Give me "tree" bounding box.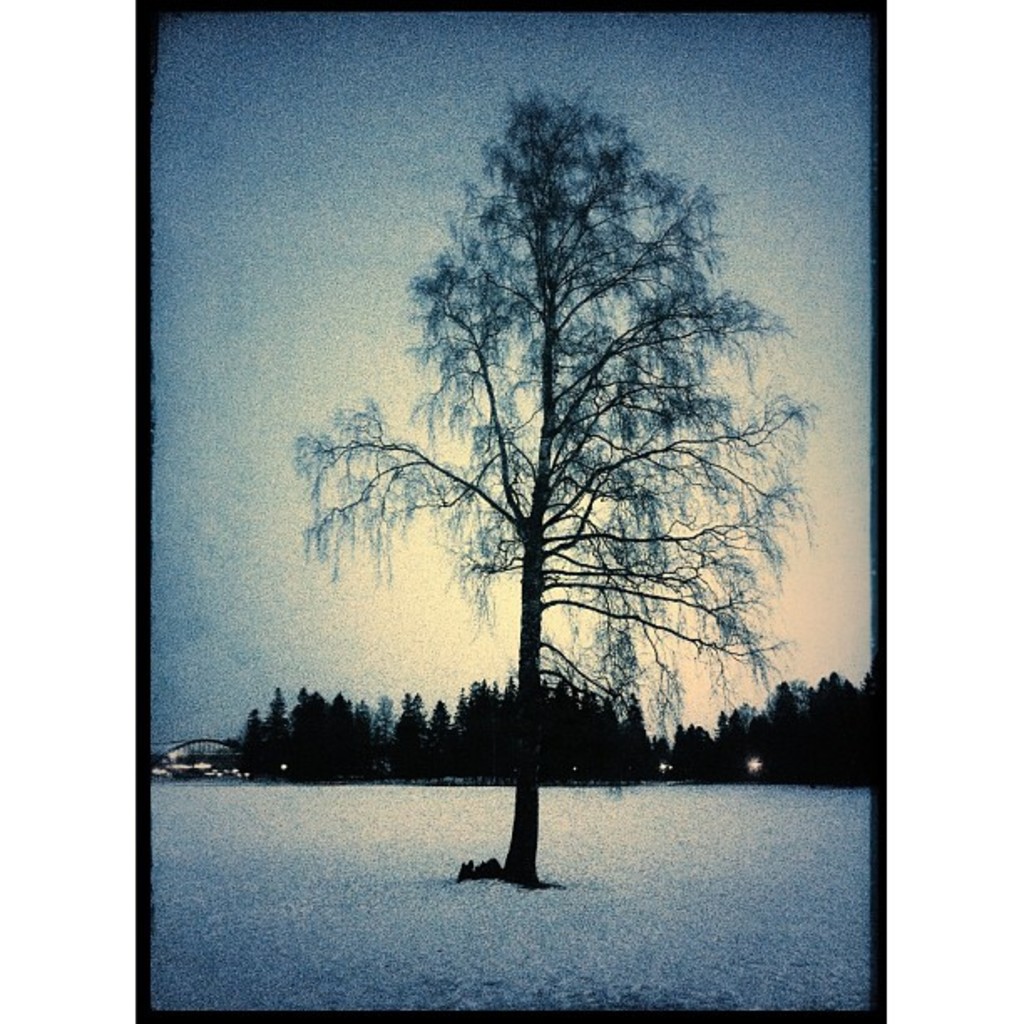
crop(458, 676, 490, 760).
